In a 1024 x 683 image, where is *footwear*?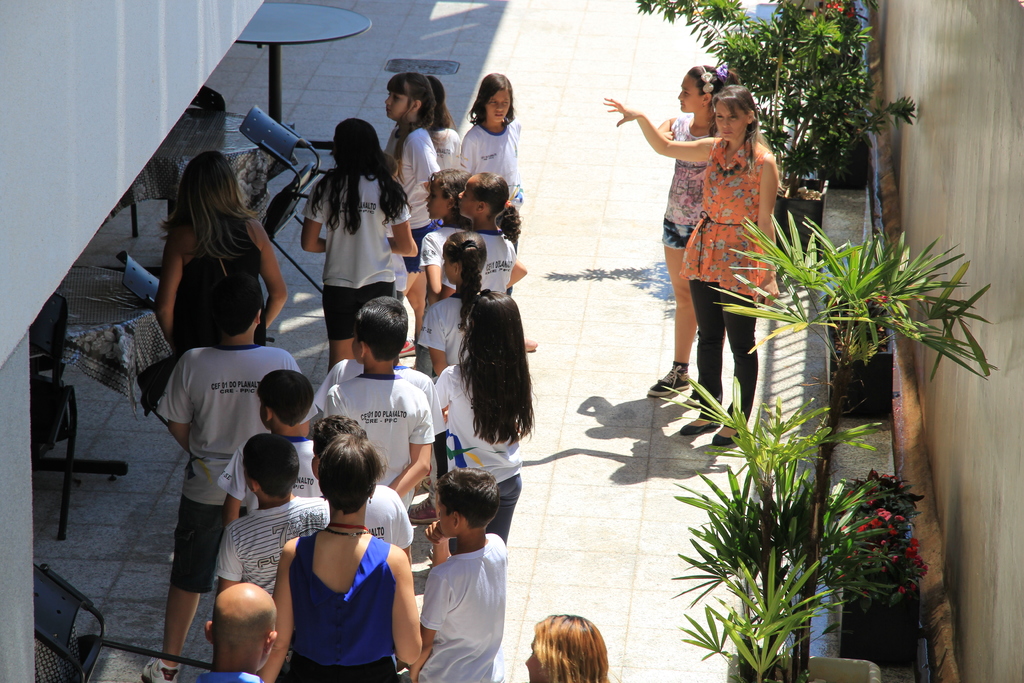
crop(686, 388, 703, 409).
